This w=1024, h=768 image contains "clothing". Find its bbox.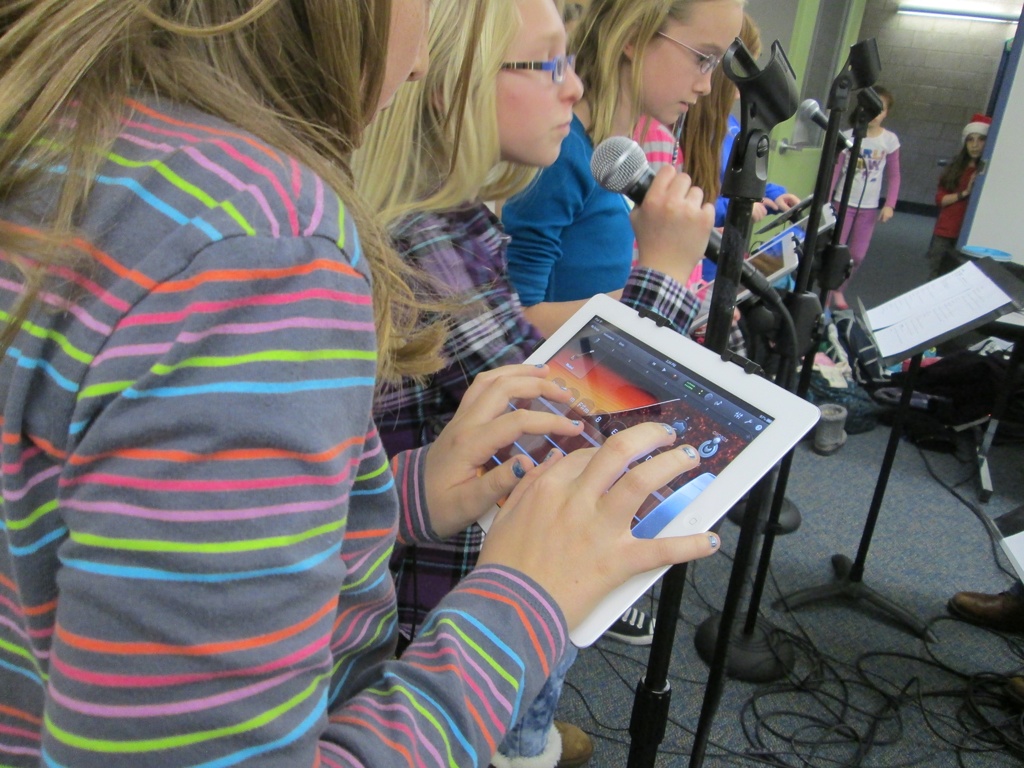
rect(503, 146, 637, 307).
